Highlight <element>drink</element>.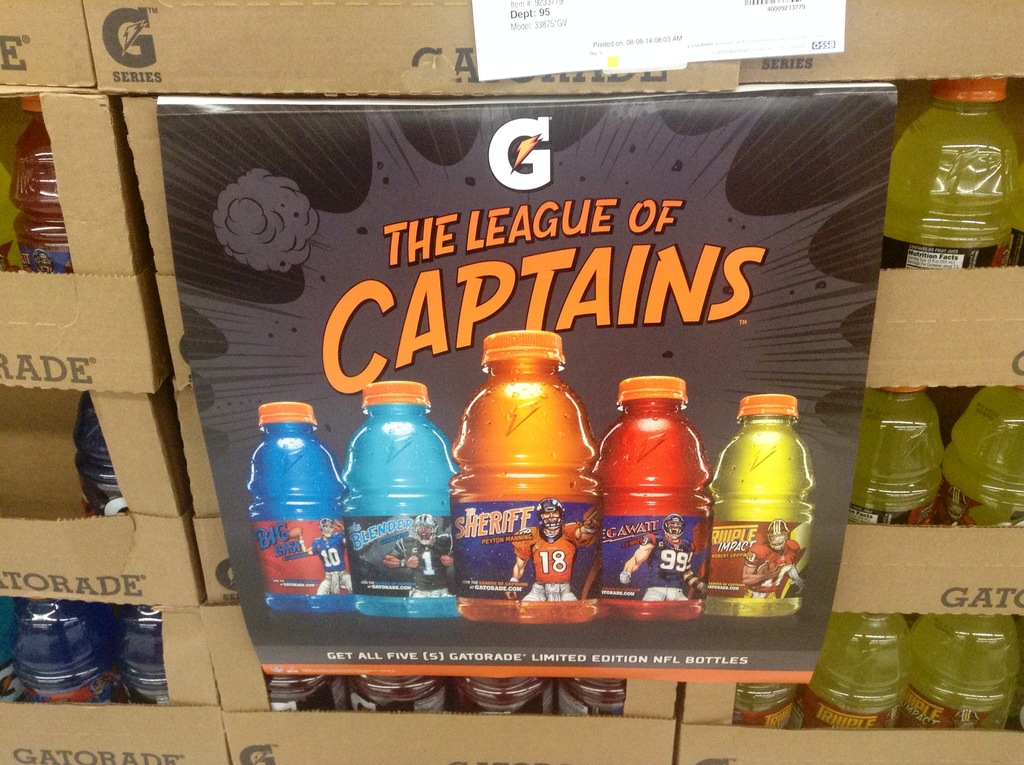
Highlighted region: Rect(895, 616, 1021, 725).
